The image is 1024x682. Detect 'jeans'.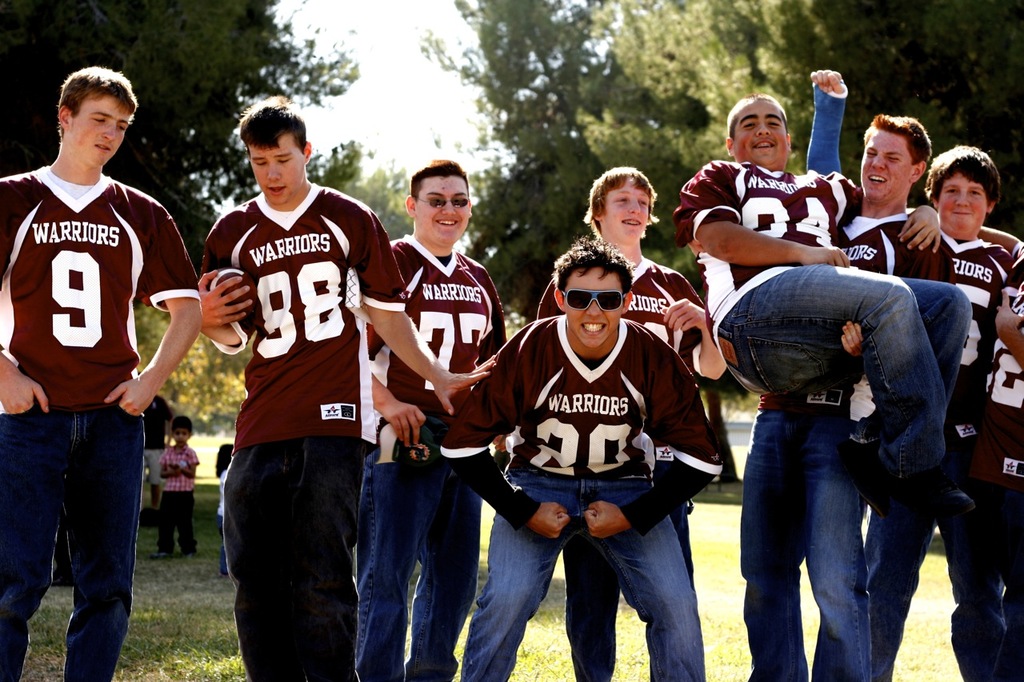
Detection: pyautogui.locateOnScreen(458, 457, 699, 681).
